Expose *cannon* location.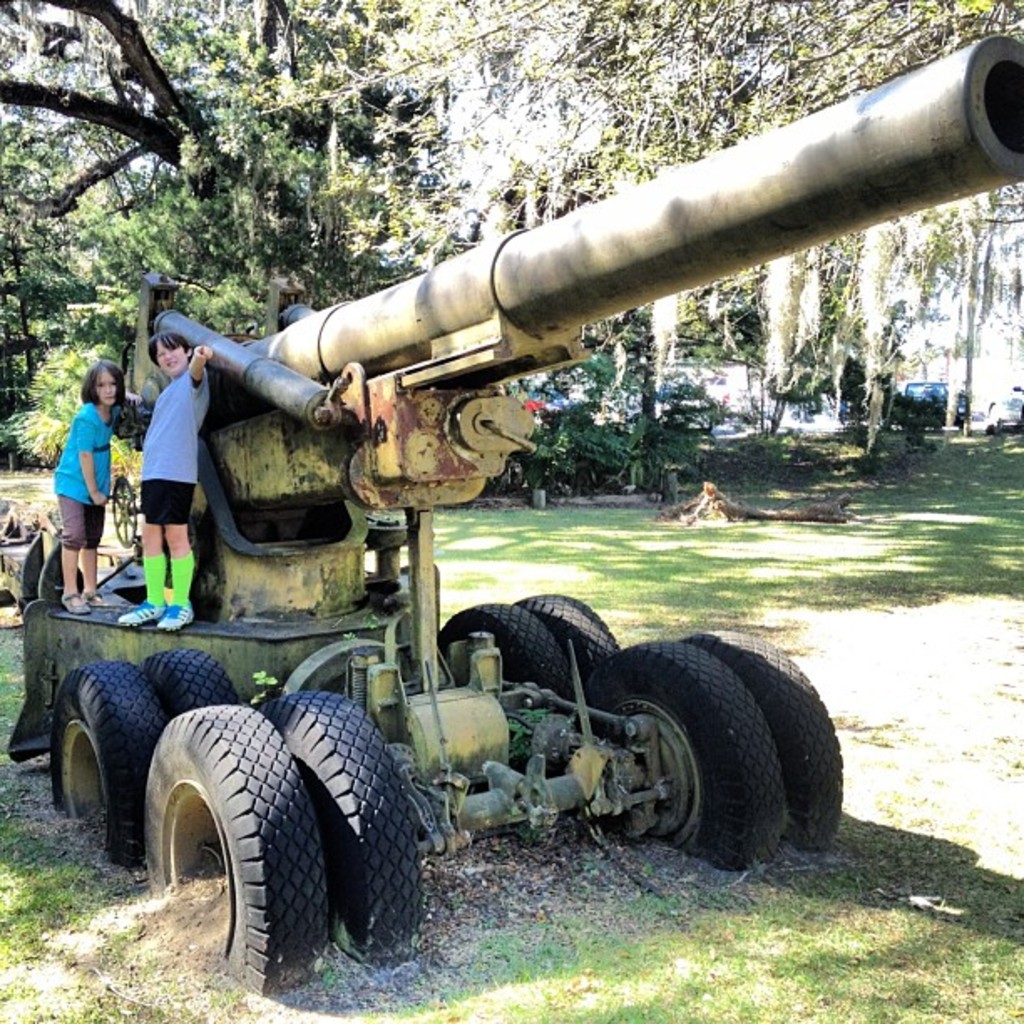
Exposed at bbox=(10, 33, 1022, 999).
